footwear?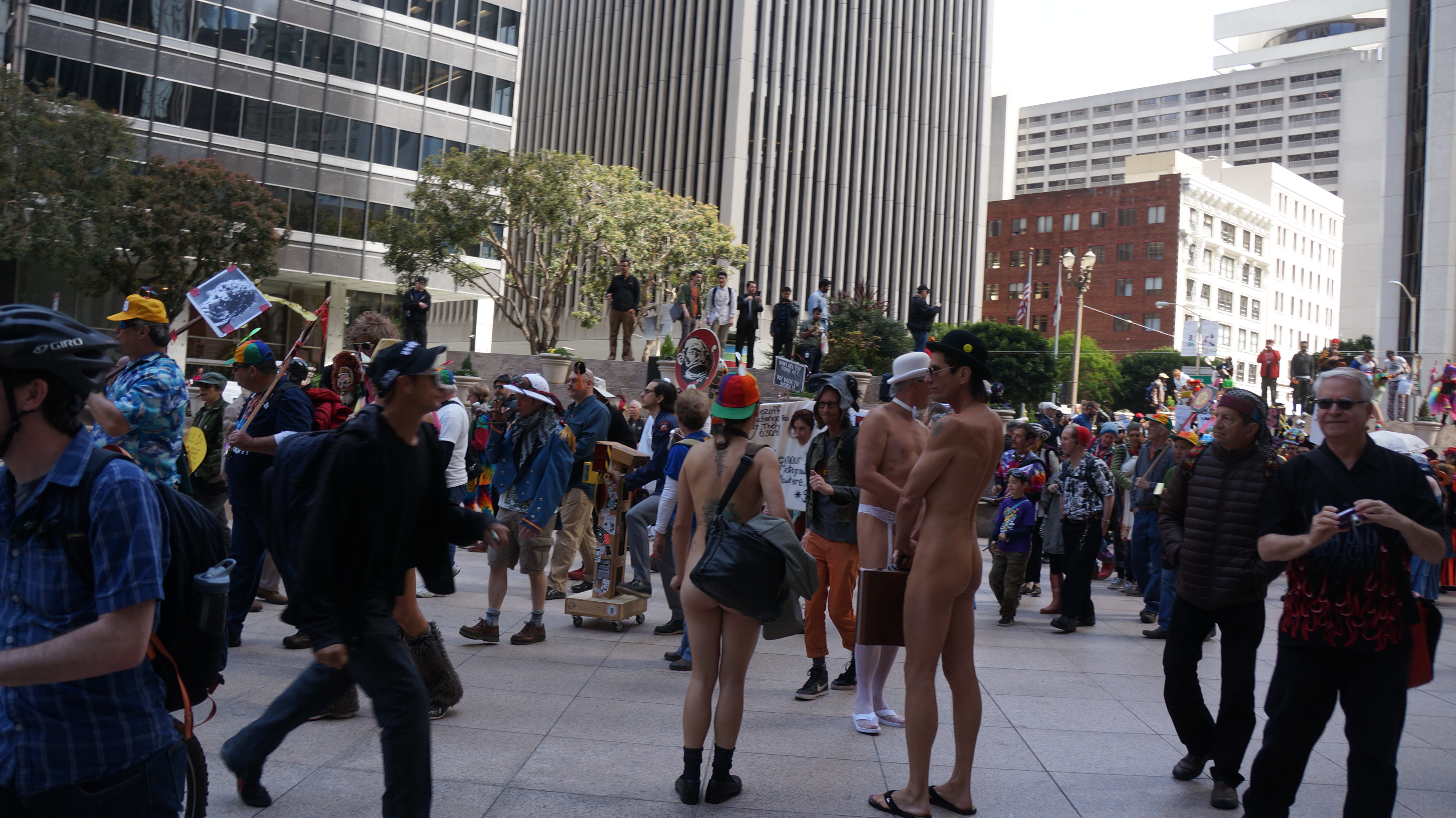
crop(338, 179, 344, 184)
